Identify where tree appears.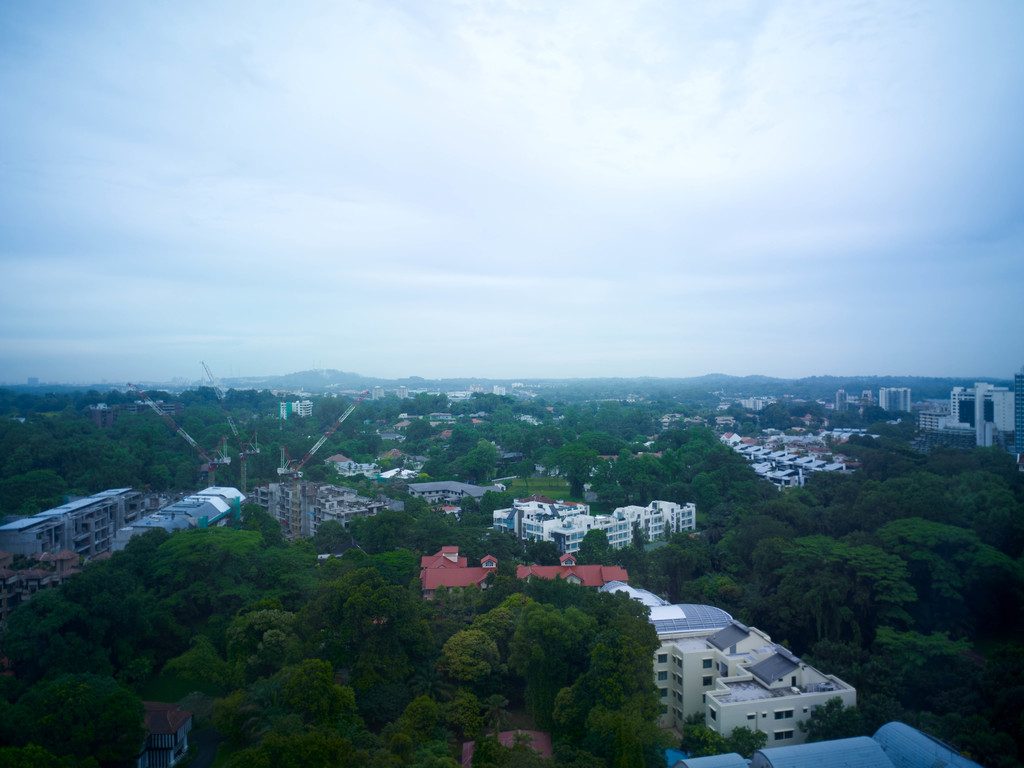
Appears at region(514, 460, 541, 484).
